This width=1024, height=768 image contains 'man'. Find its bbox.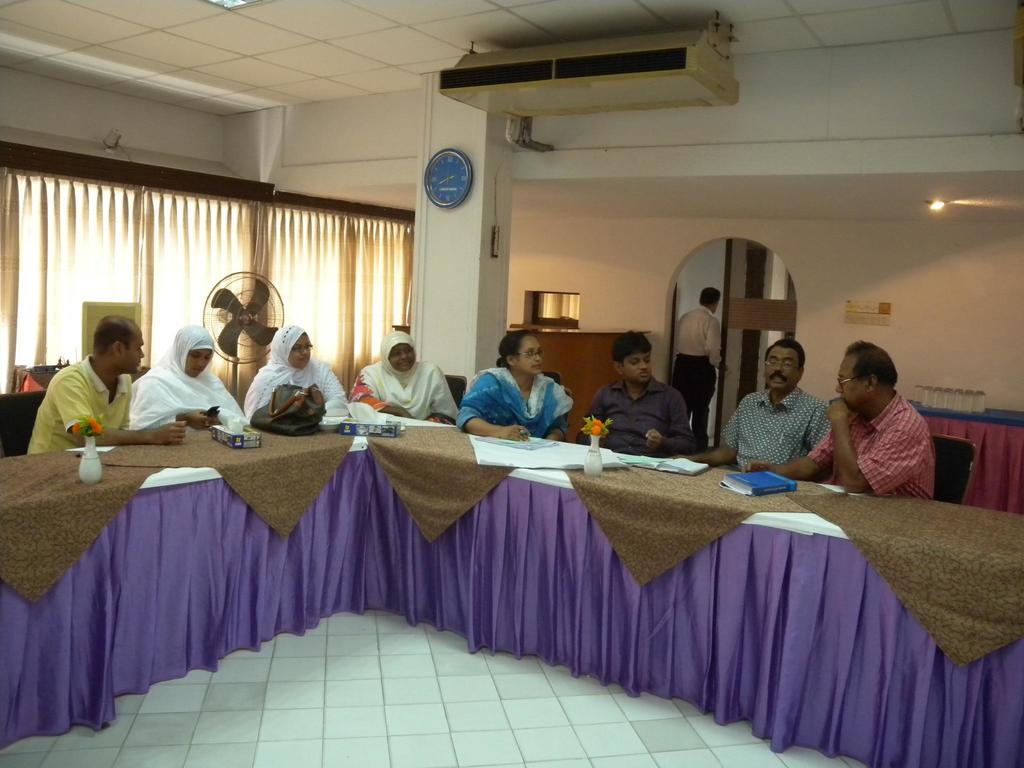
[left=575, top=331, right=692, bottom=458].
